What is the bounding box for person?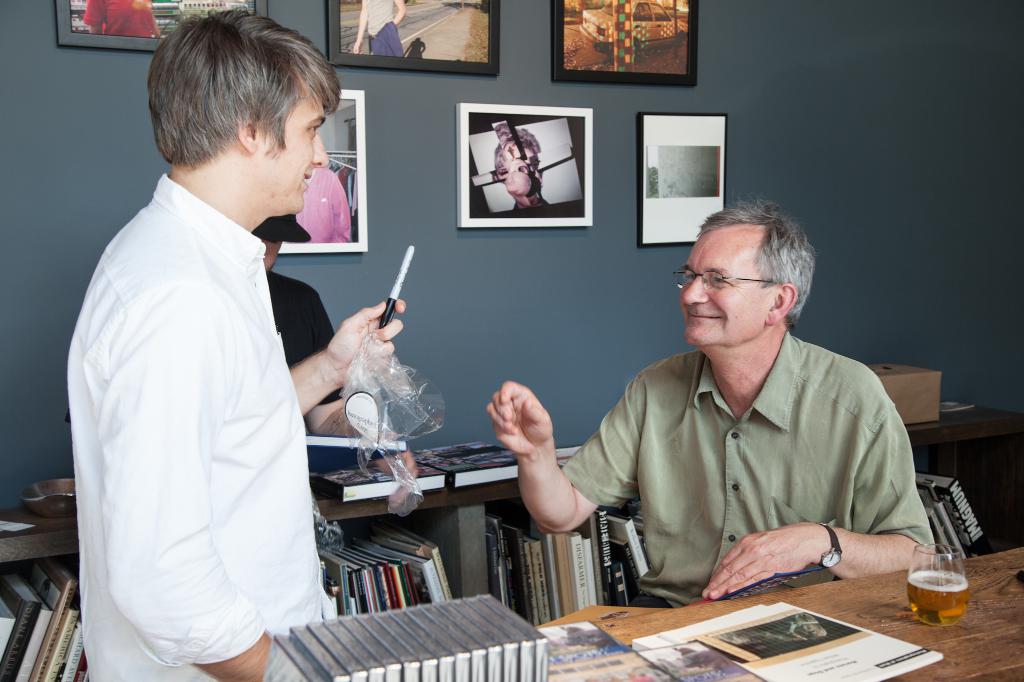
64, 8, 406, 681.
